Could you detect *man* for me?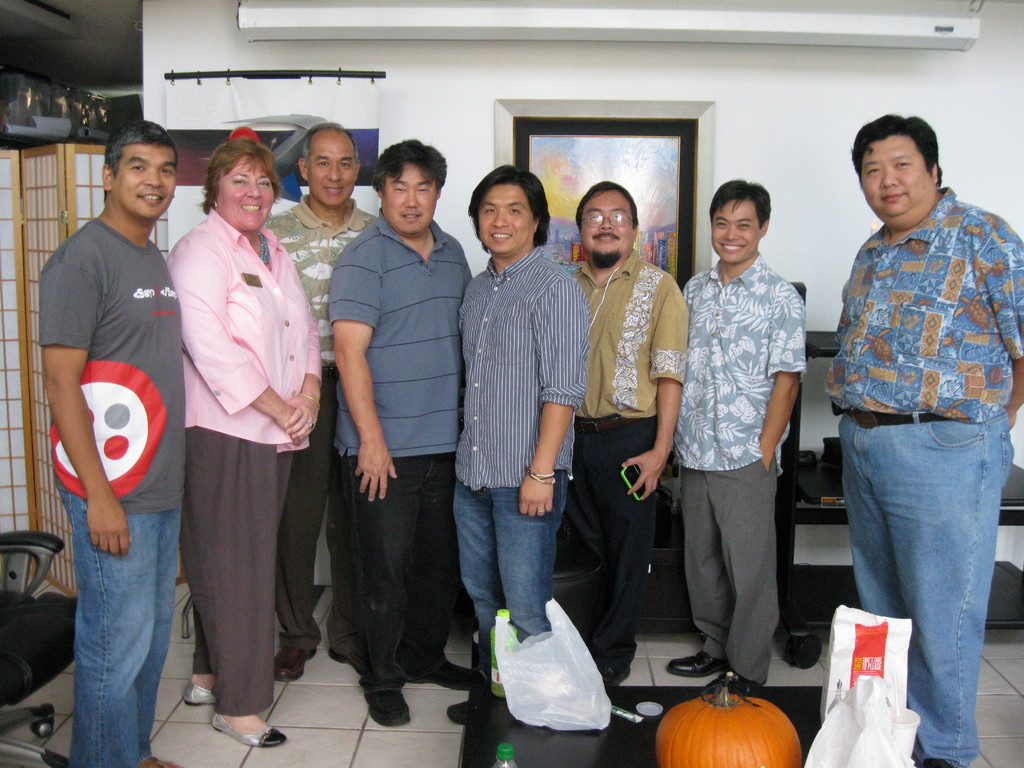
Detection result: Rect(326, 135, 473, 732).
